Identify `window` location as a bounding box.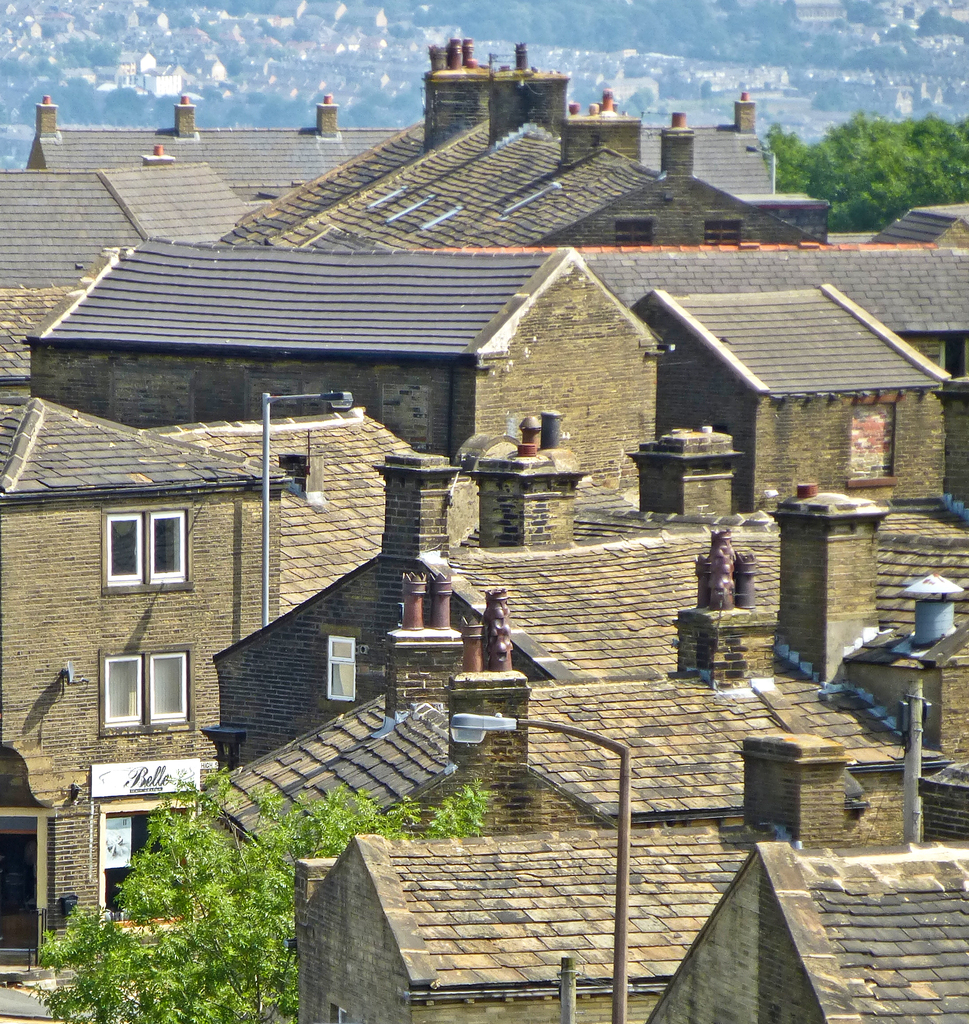
701:221:742:246.
